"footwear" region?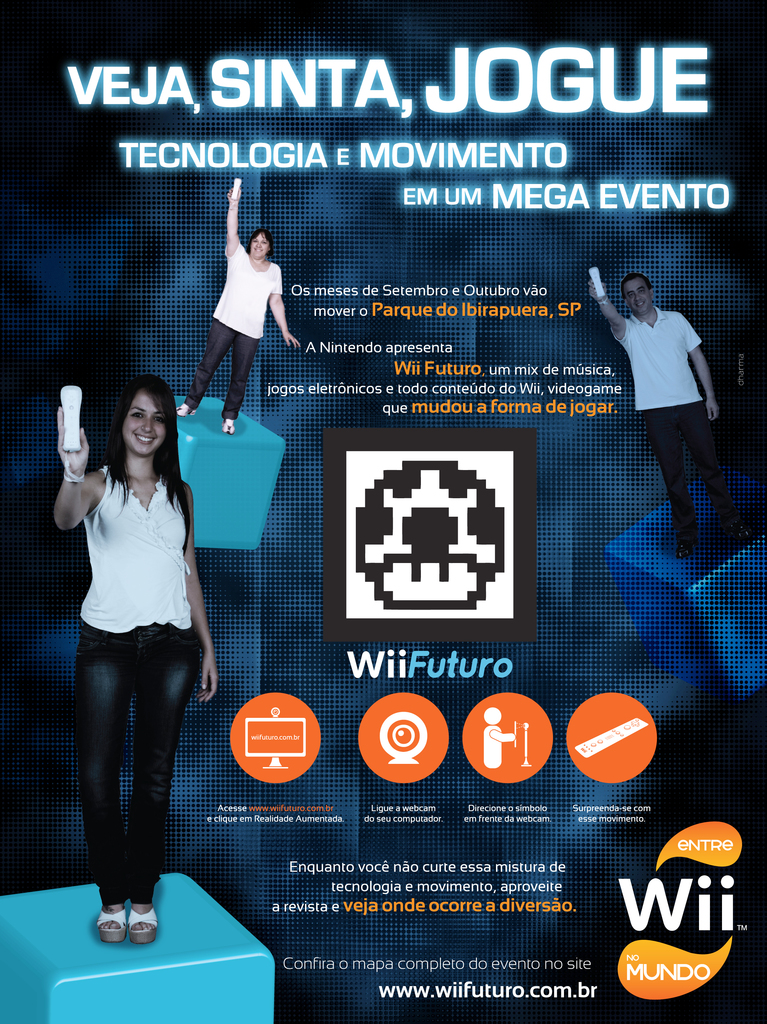
box(725, 522, 751, 540)
